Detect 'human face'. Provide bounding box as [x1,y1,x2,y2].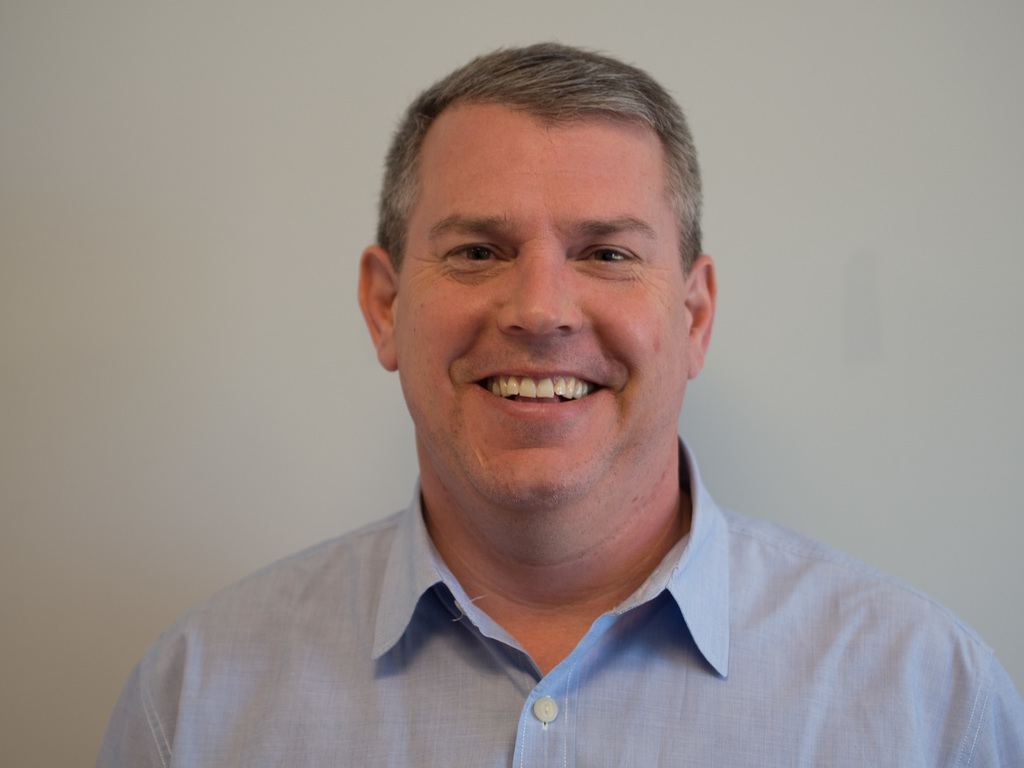
[401,124,684,515].
